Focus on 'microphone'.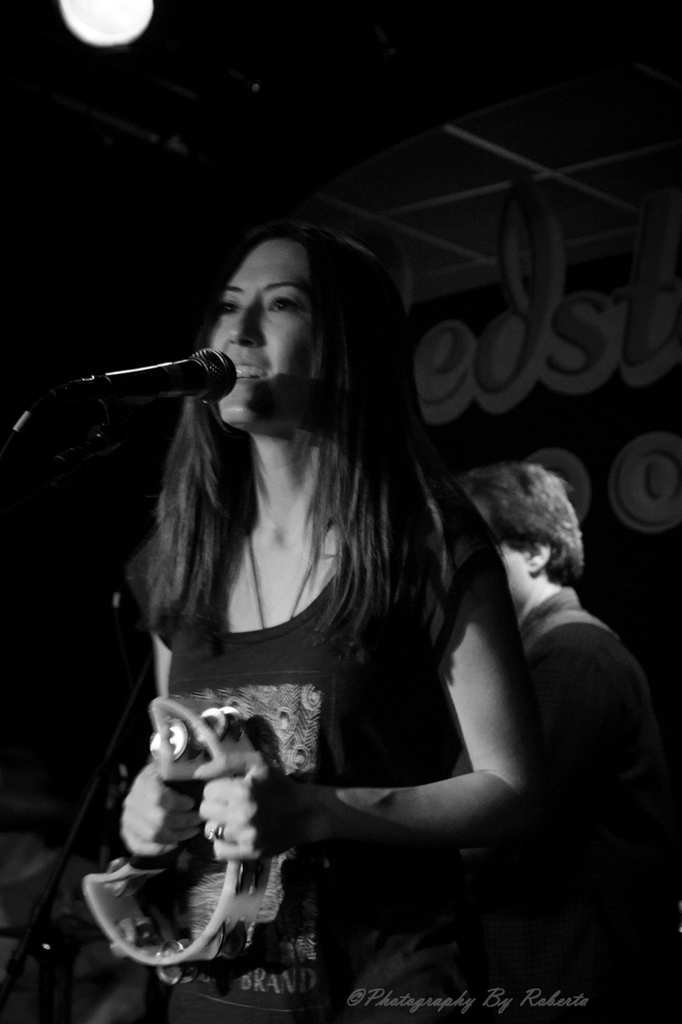
Focused at 33:340:242:437.
